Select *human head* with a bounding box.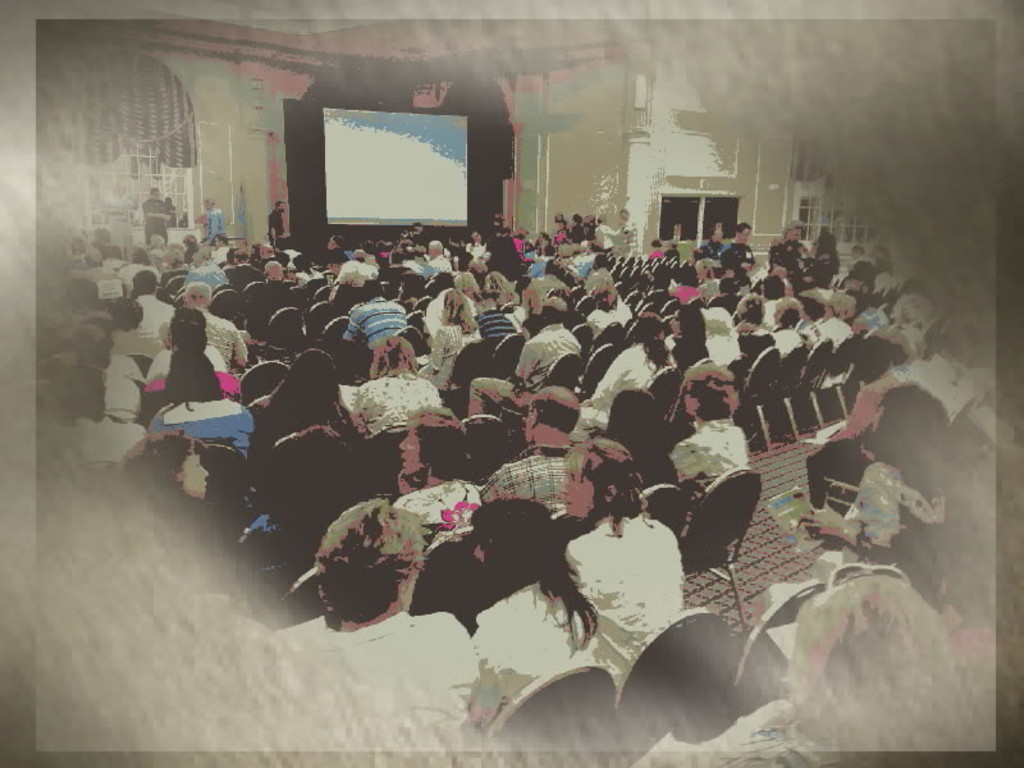
bbox=(605, 389, 663, 442).
